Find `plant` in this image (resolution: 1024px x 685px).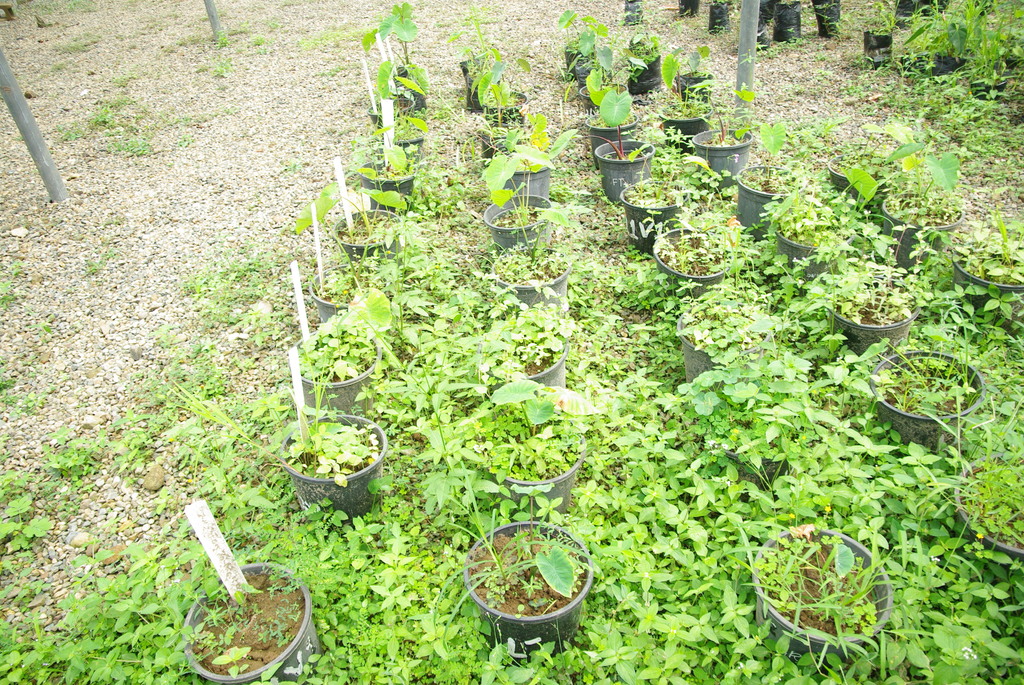
51,120,99,145.
